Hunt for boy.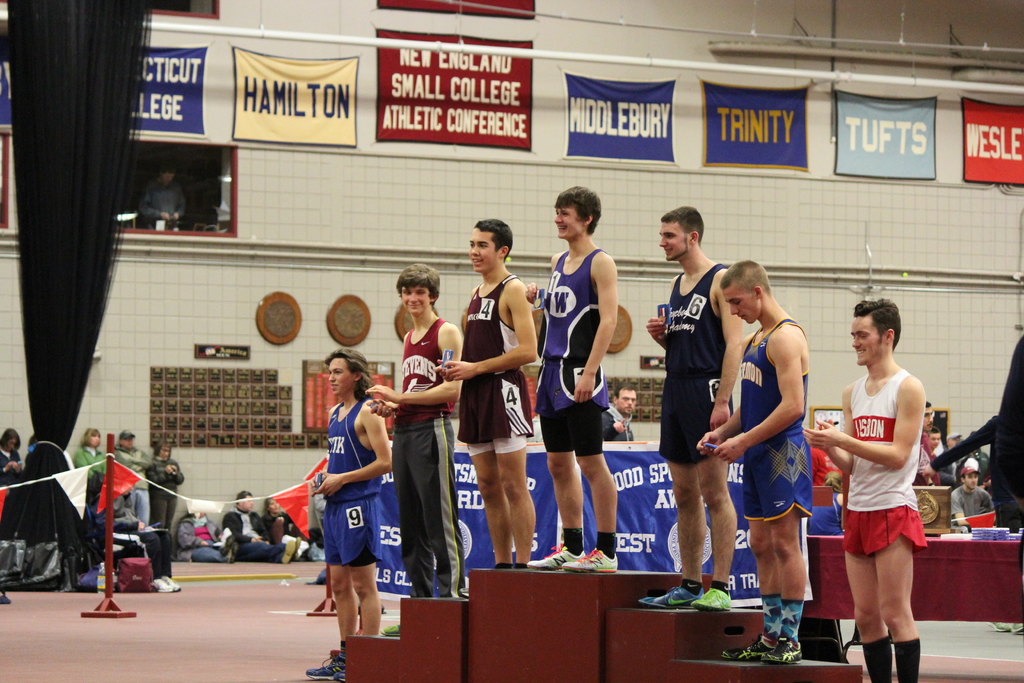
Hunted down at bbox=[367, 258, 465, 638].
